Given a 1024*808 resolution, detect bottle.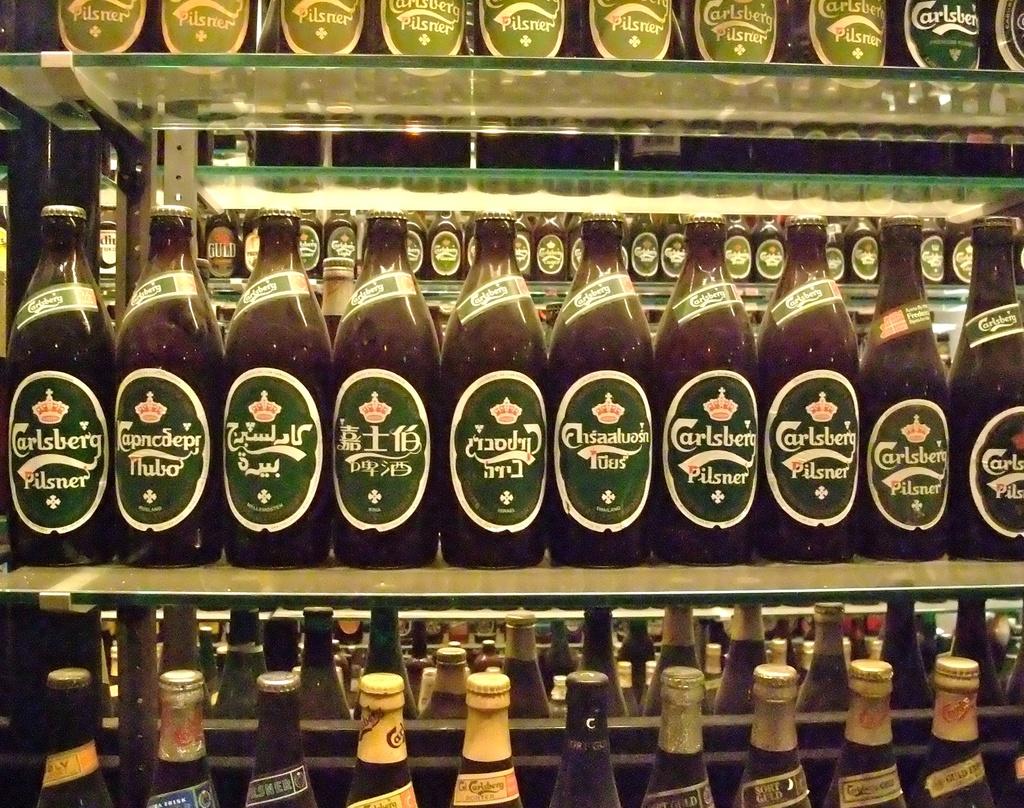
BBox(954, 216, 1023, 565).
